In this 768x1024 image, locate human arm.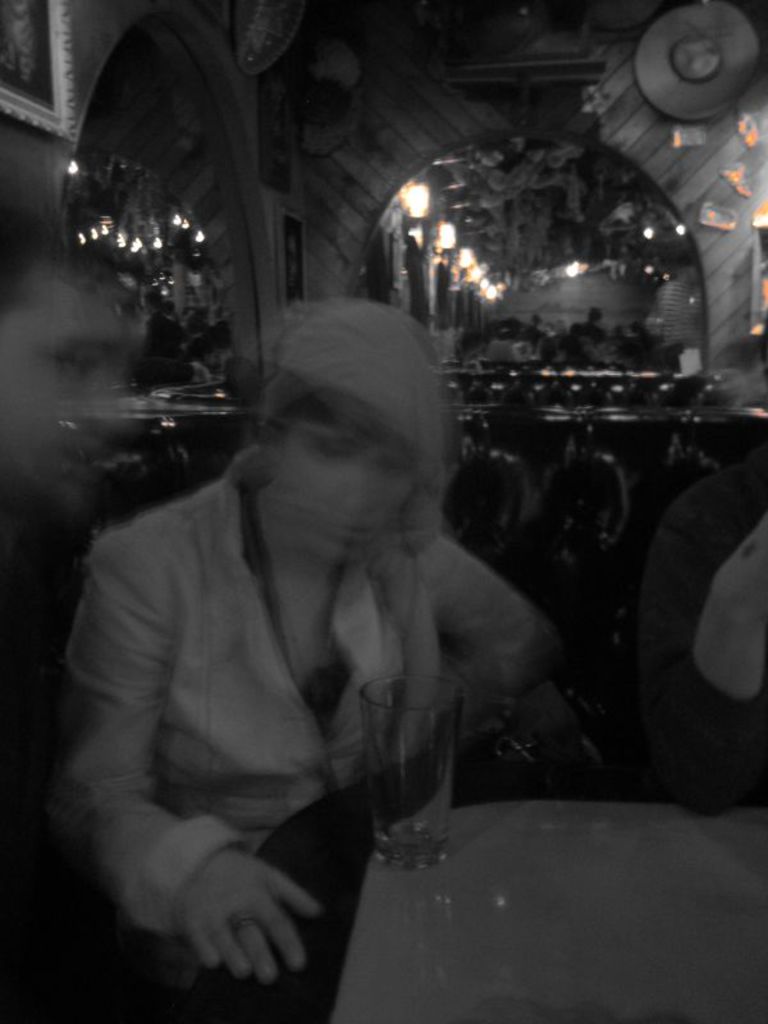
Bounding box: {"left": 404, "top": 521, "right": 532, "bottom": 764}.
